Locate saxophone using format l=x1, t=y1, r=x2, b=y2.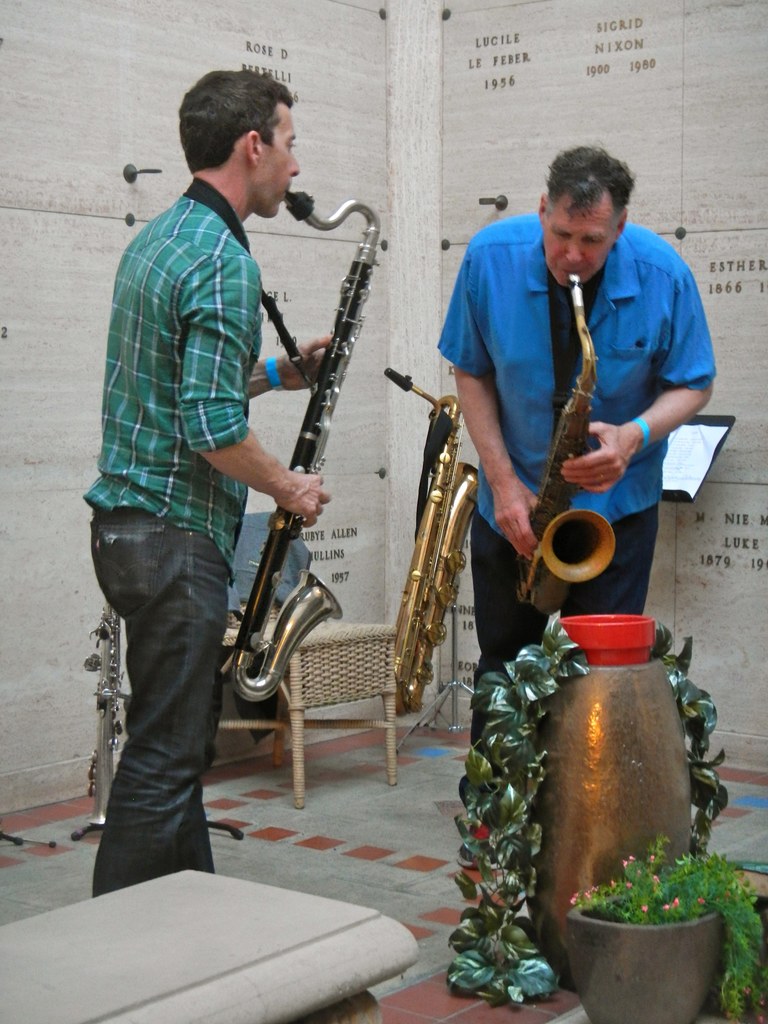
l=381, t=364, r=484, b=719.
